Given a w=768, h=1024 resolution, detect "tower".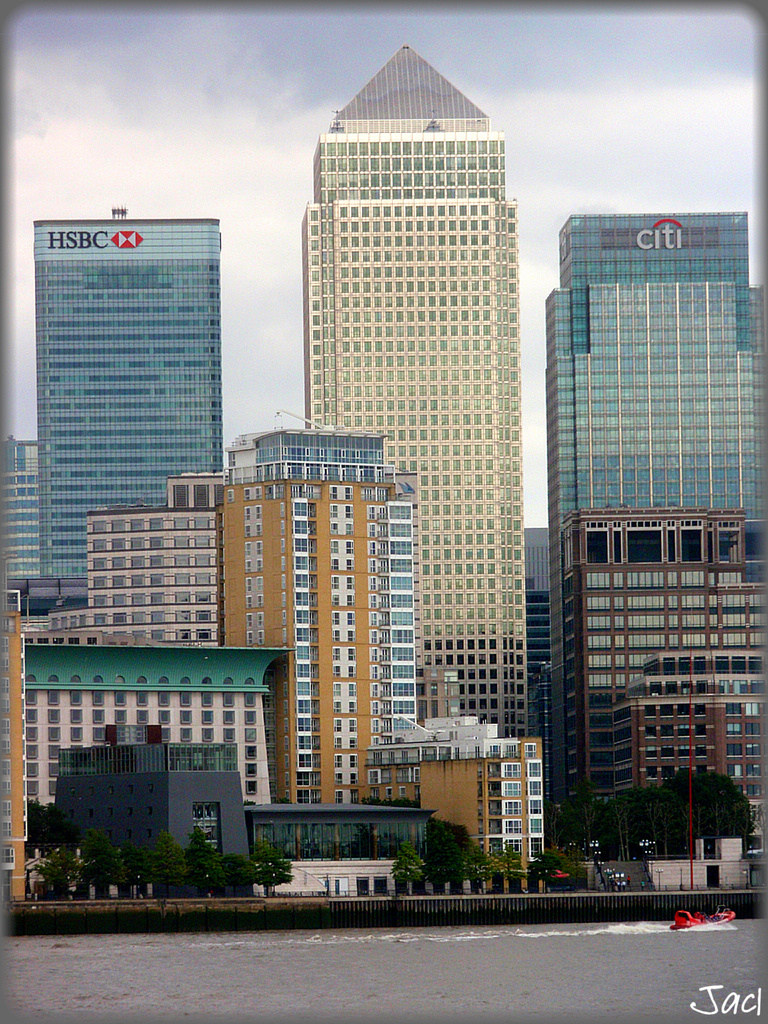
rect(541, 199, 767, 496).
